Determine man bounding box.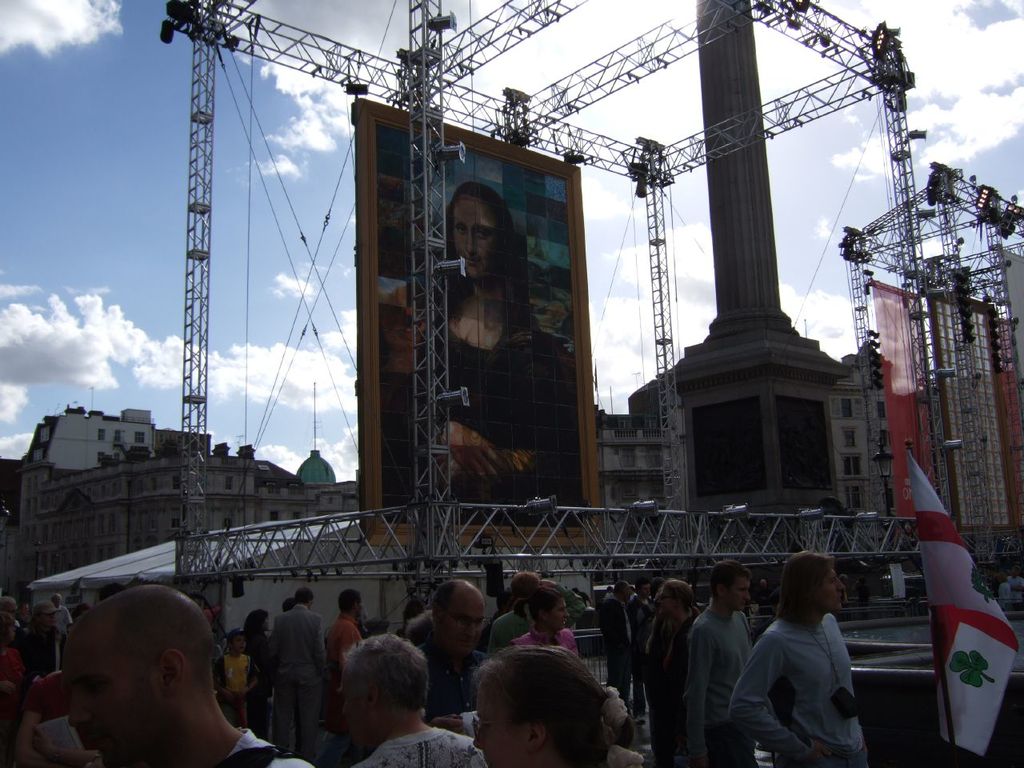
Determined: 670:566:770:767.
